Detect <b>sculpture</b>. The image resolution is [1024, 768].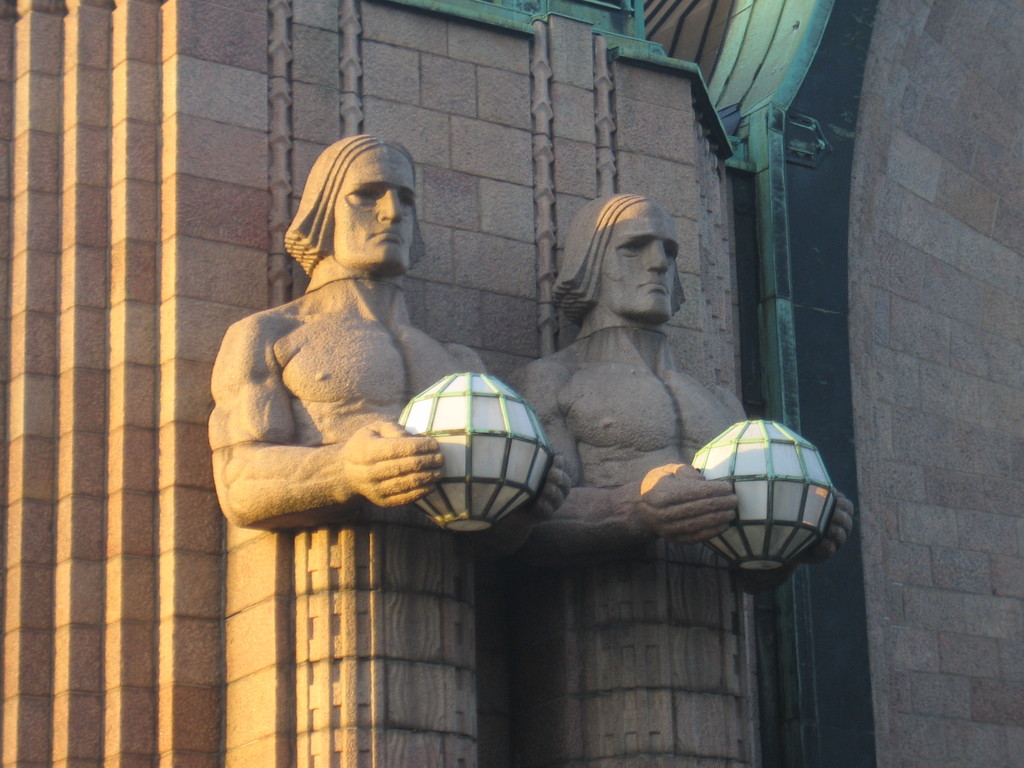
detection(498, 195, 854, 573).
